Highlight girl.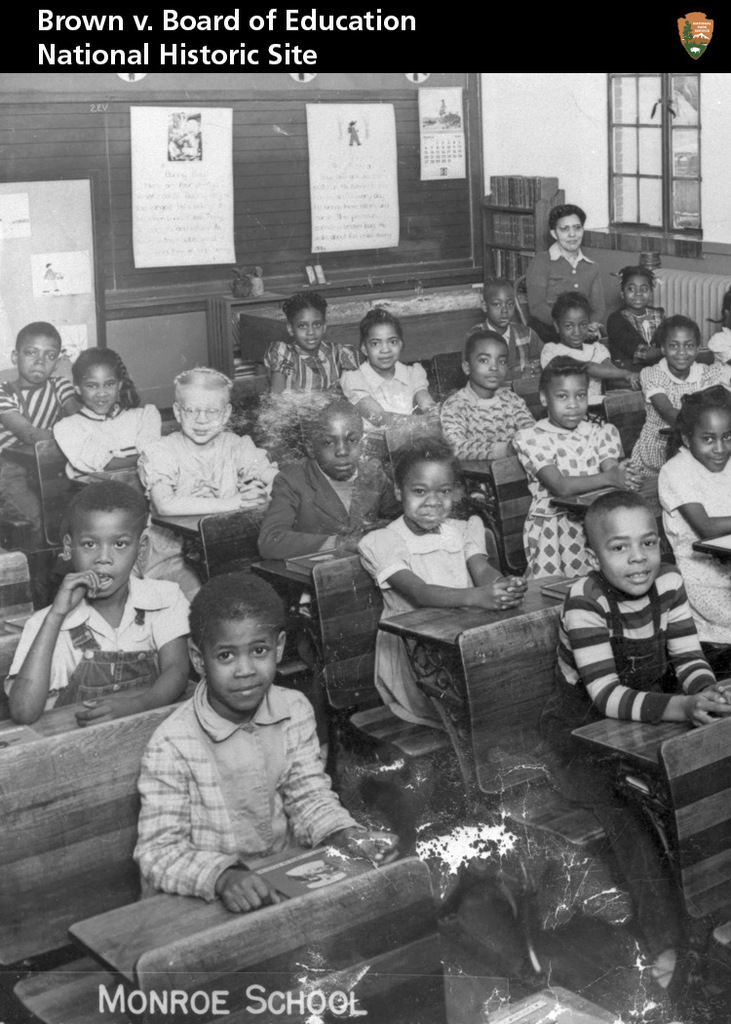
Highlighted region: x1=356, y1=437, x2=527, y2=732.
